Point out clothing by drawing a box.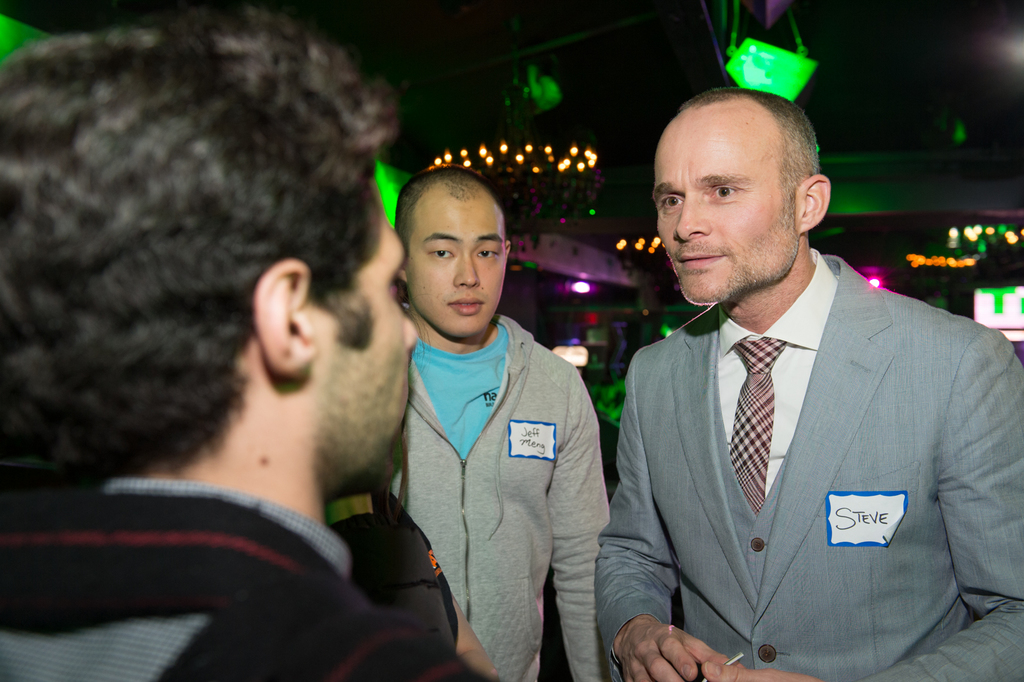
(323, 491, 462, 642).
